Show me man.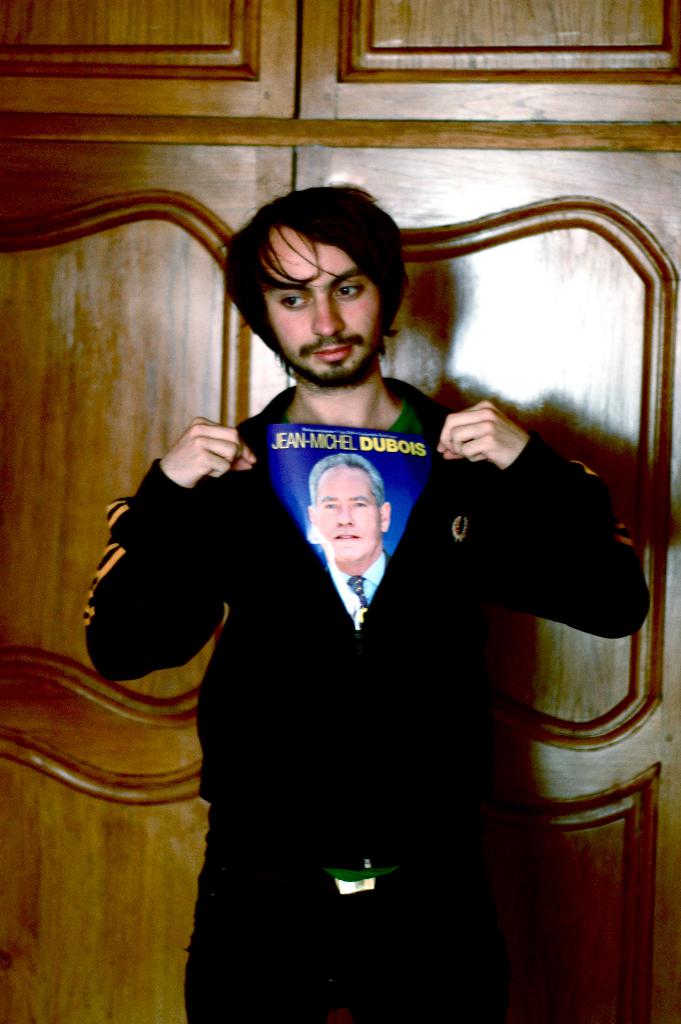
man is here: pyautogui.locateOnScreen(129, 205, 609, 969).
